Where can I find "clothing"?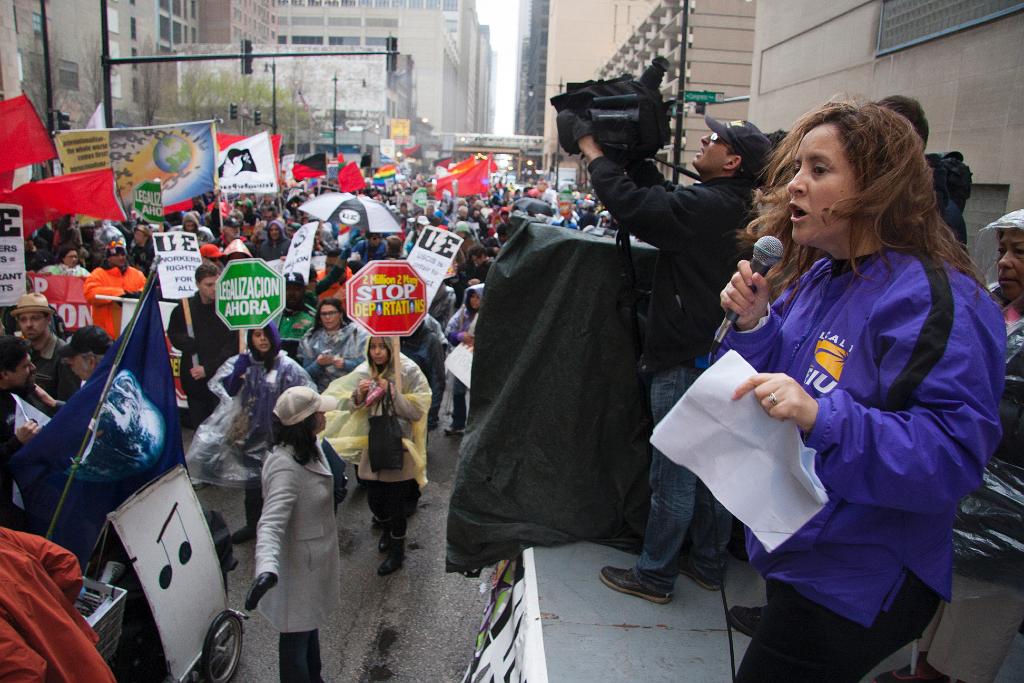
You can find it at {"left": 0, "top": 521, "right": 107, "bottom": 682}.
